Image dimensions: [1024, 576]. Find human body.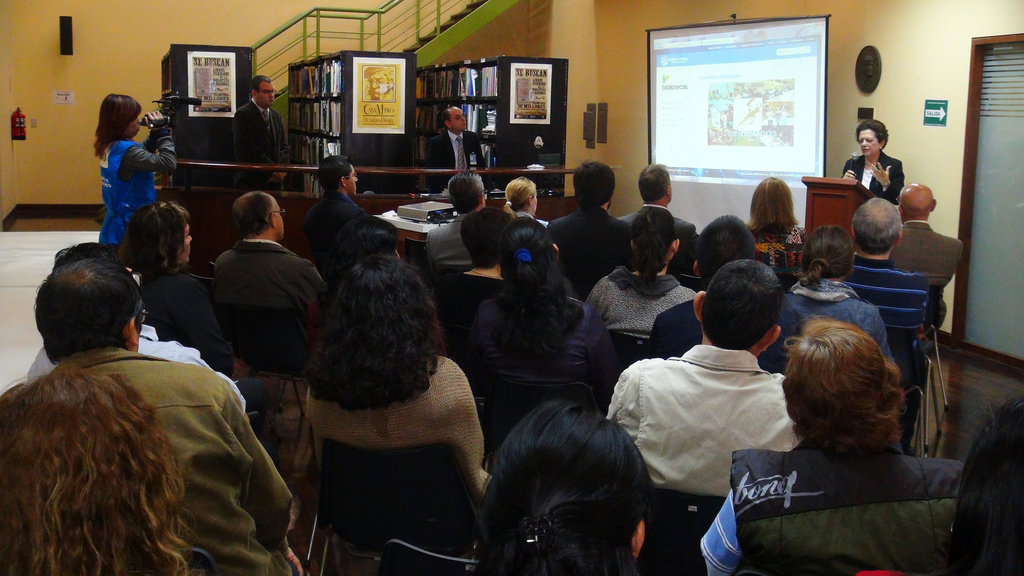
747/225/815/276.
